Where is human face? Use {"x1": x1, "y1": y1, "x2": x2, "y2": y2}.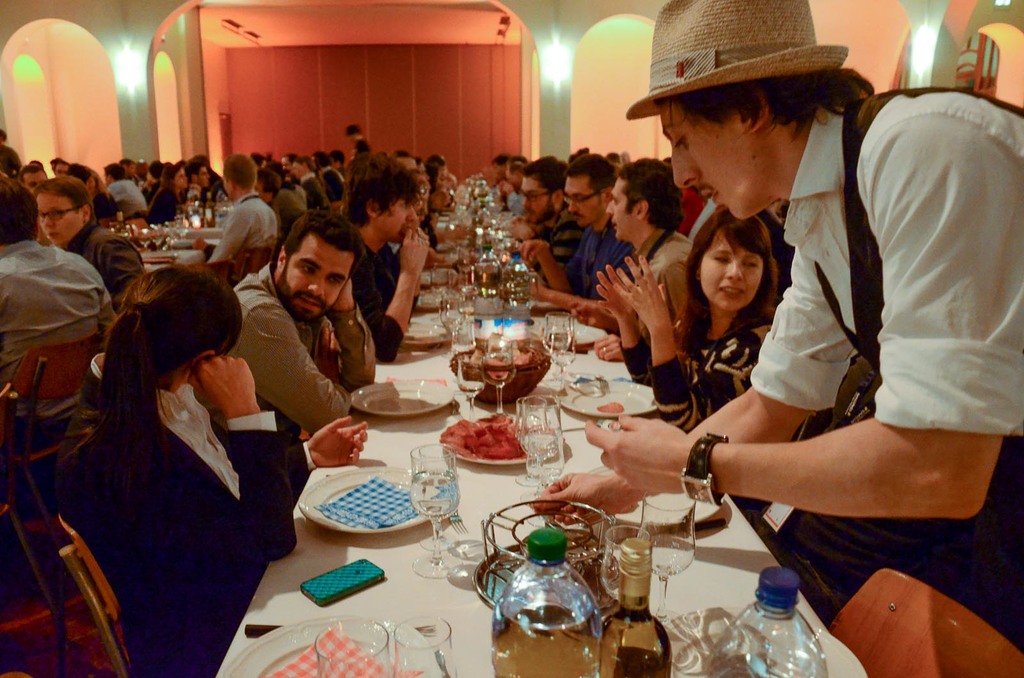
{"x1": 126, "y1": 162, "x2": 136, "y2": 178}.
